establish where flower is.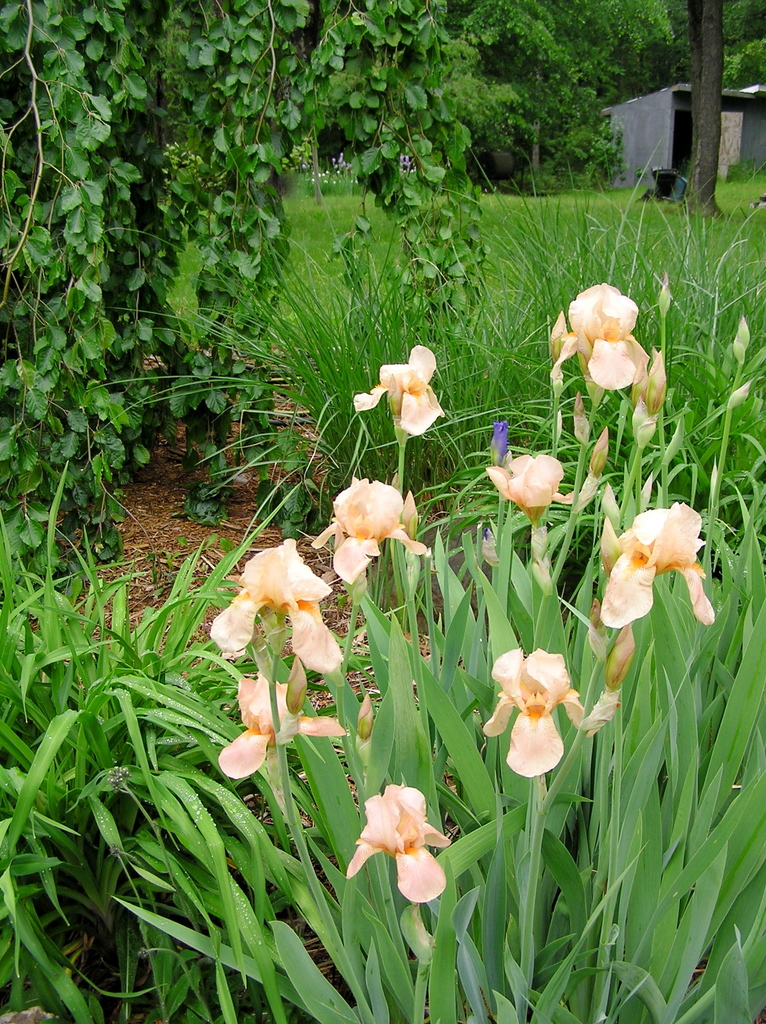
Established at bbox=[484, 447, 589, 531].
